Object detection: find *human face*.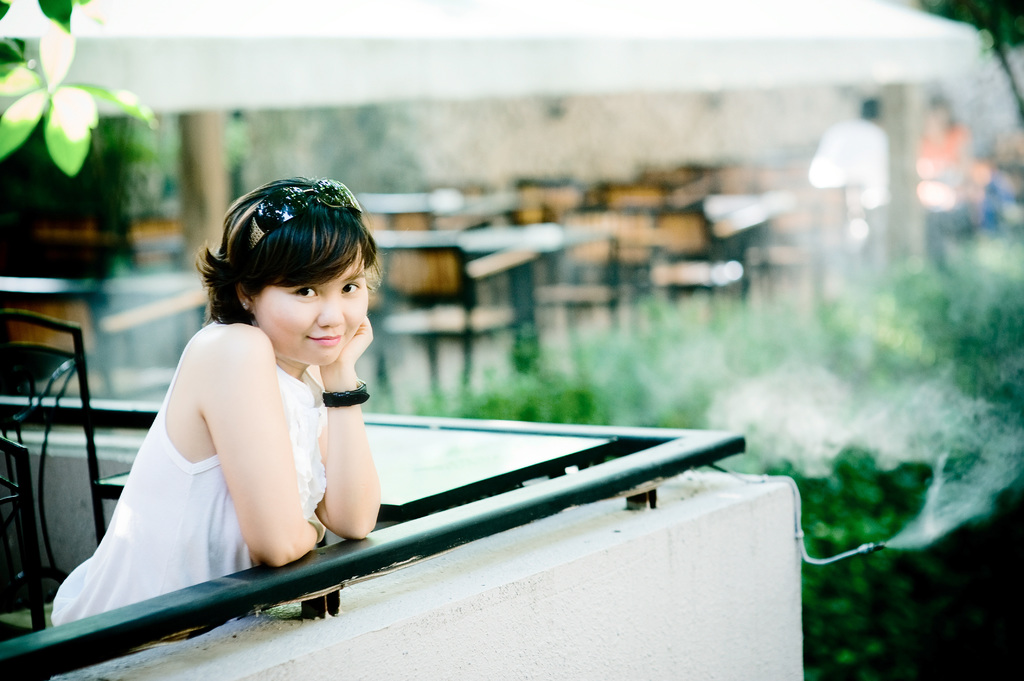
254:230:370:364.
